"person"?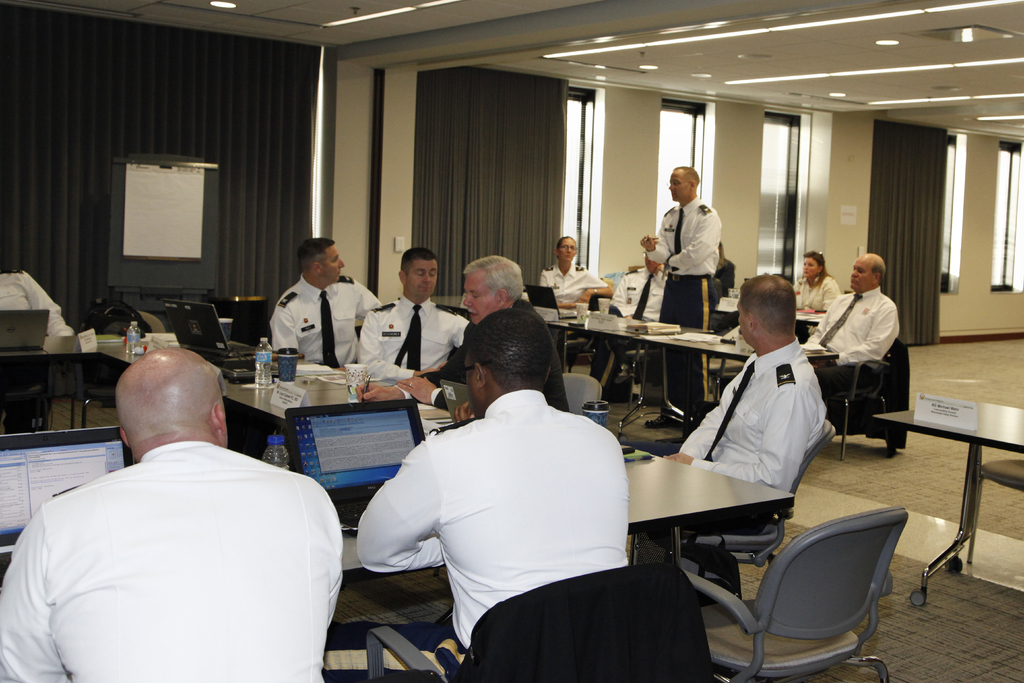
[x1=794, y1=252, x2=843, y2=311]
